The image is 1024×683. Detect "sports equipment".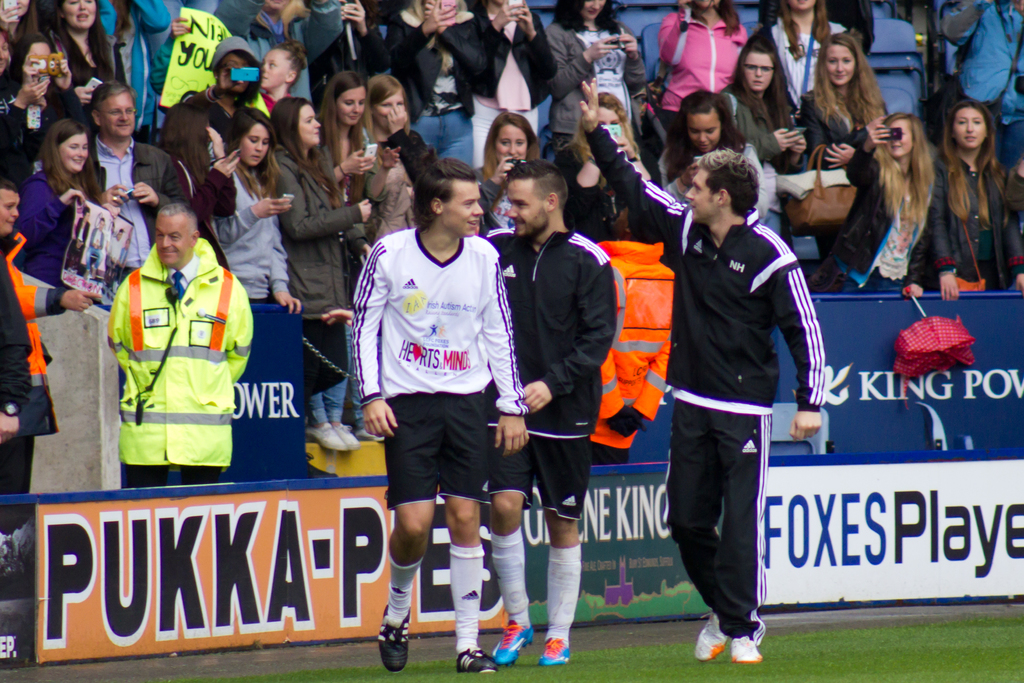
Detection: bbox(458, 648, 495, 677).
